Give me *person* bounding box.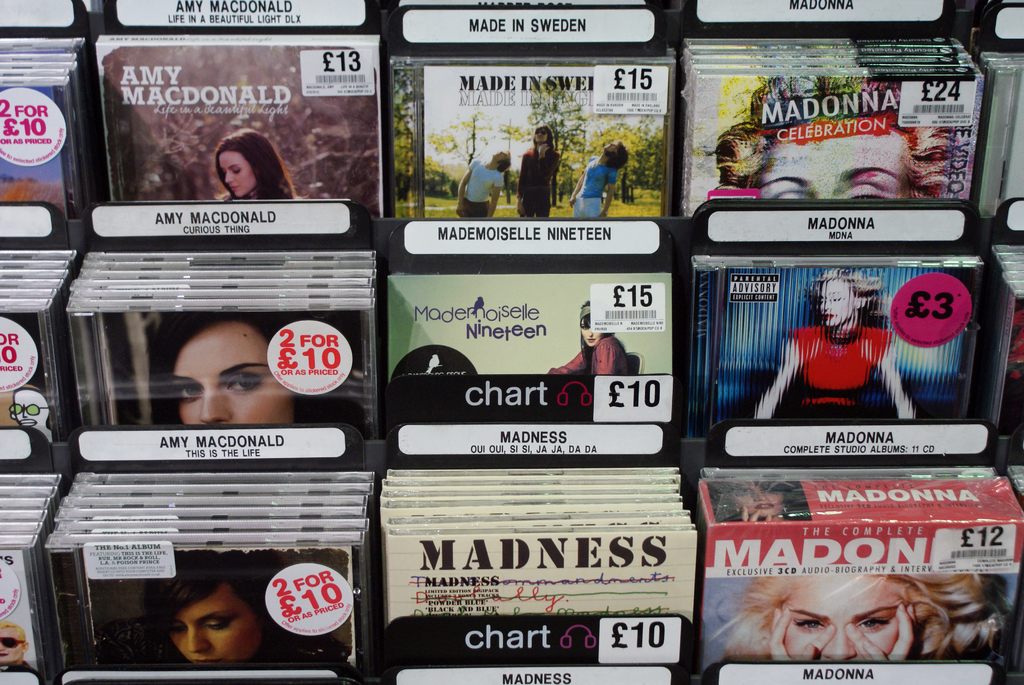
region(721, 567, 1005, 656).
